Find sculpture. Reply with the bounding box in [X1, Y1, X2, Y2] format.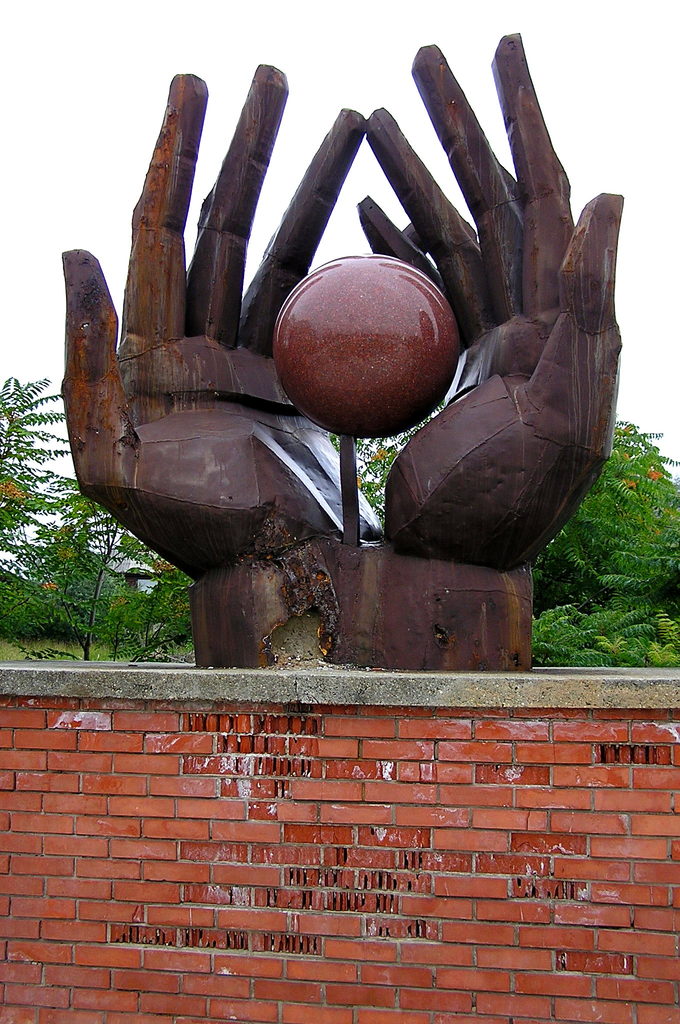
[51, 33, 638, 669].
